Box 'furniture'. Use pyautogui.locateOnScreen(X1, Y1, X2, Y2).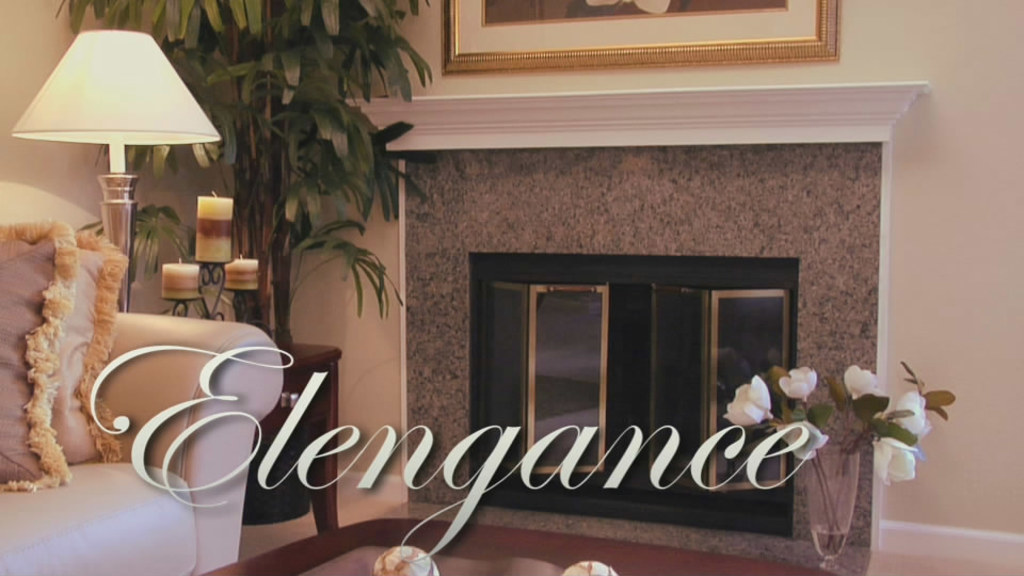
pyautogui.locateOnScreen(204, 517, 839, 575).
